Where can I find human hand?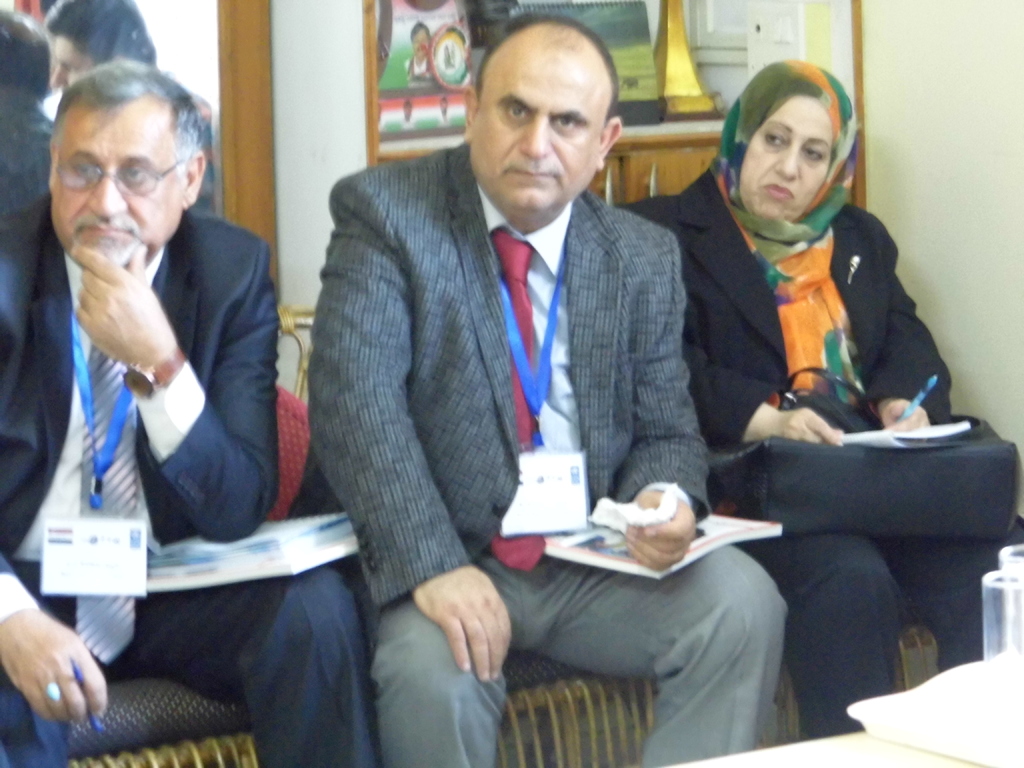
You can find it at bbox(4, 620, 102, 743).
